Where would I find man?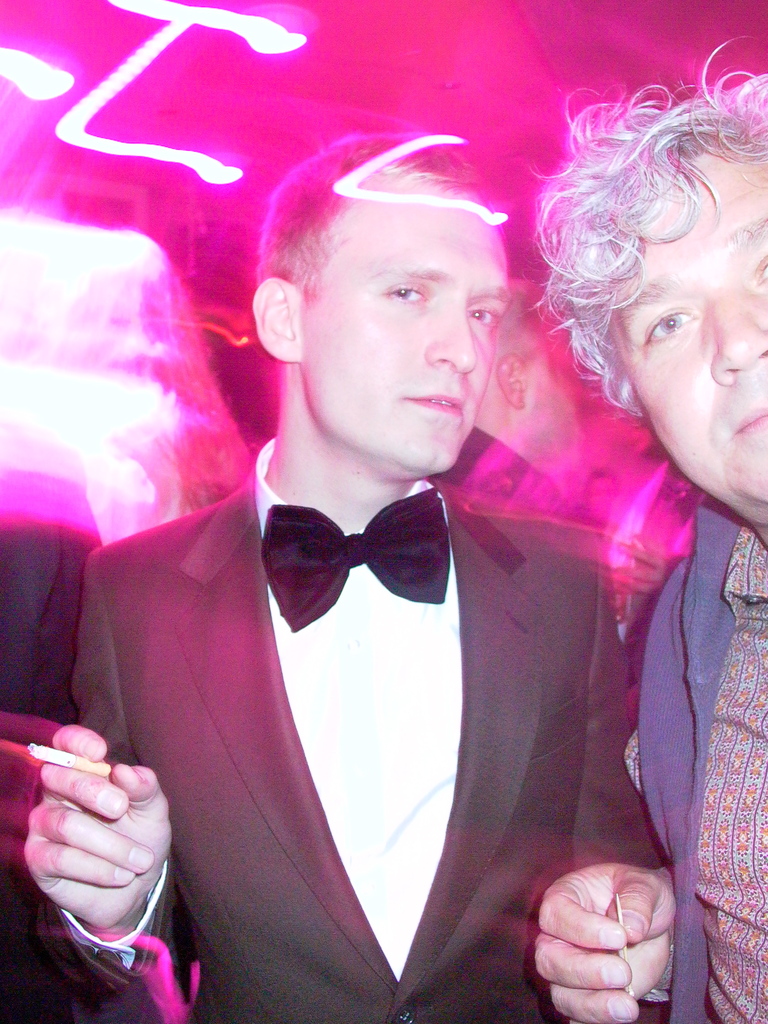
At detection(55, 122, 726, 1004).
